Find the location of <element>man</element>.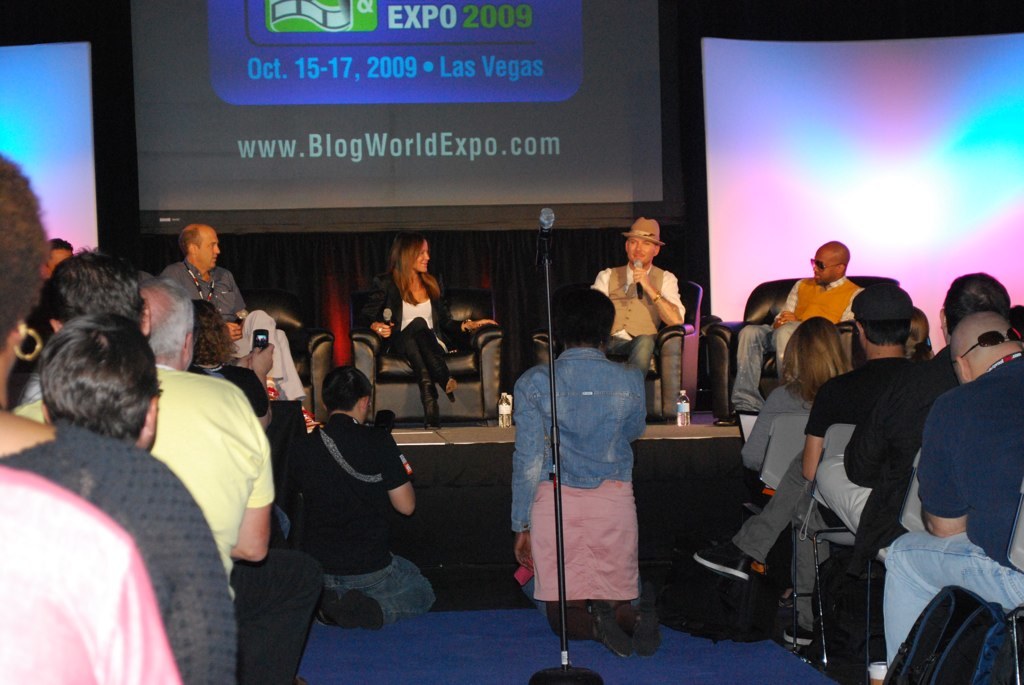
Location: 589/216/685/379.
